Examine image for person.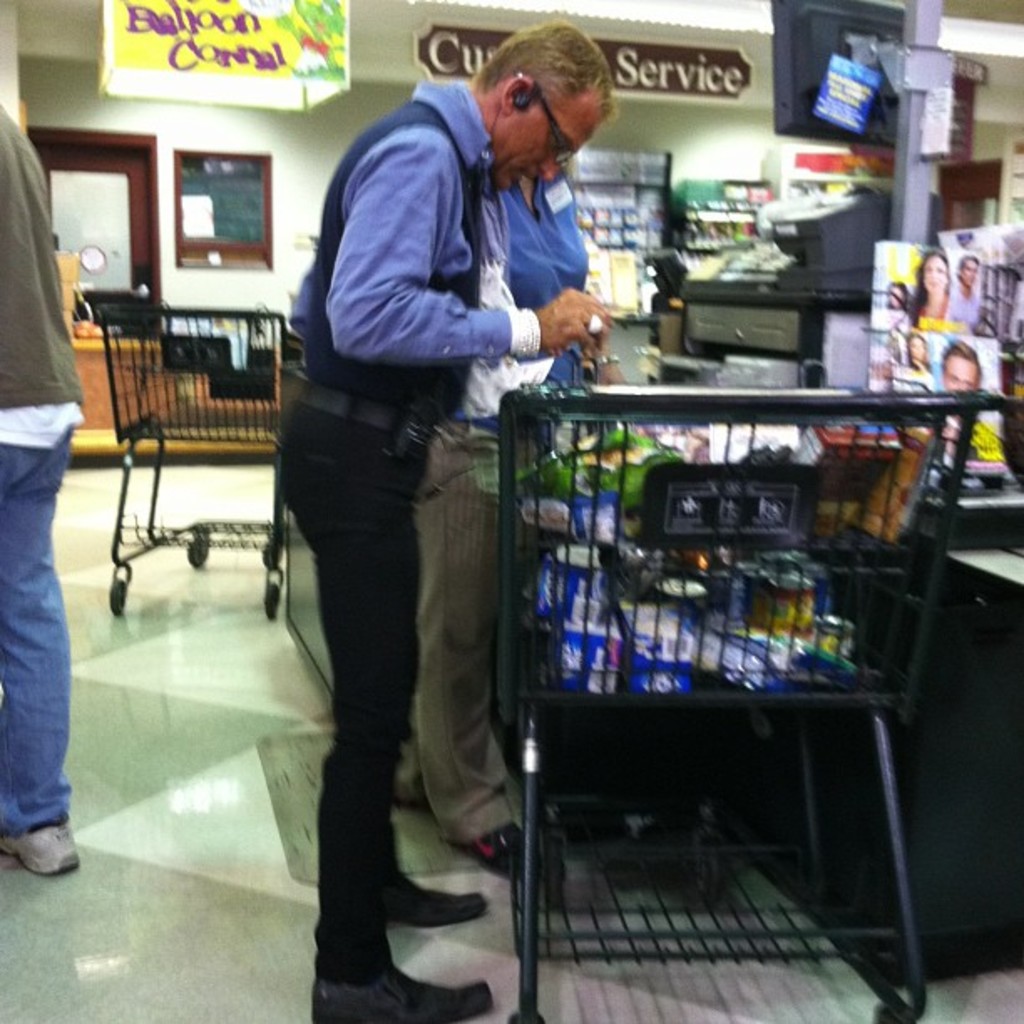
Examination result: 413, 141, 617, 845.
